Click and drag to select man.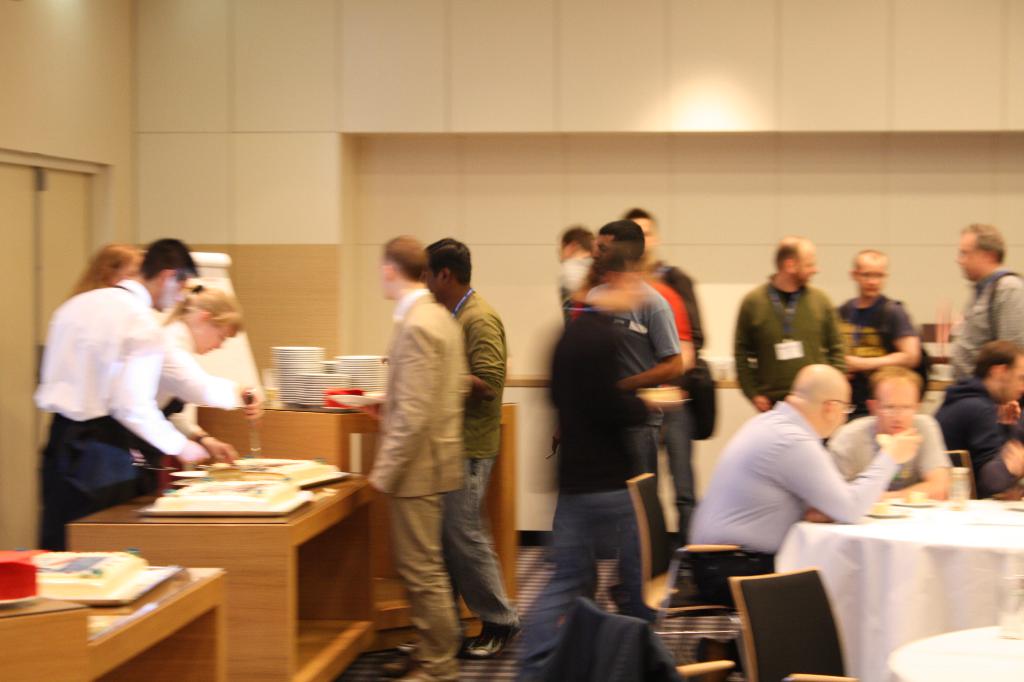
Selection: bbox(825, 365, 948, 505).
